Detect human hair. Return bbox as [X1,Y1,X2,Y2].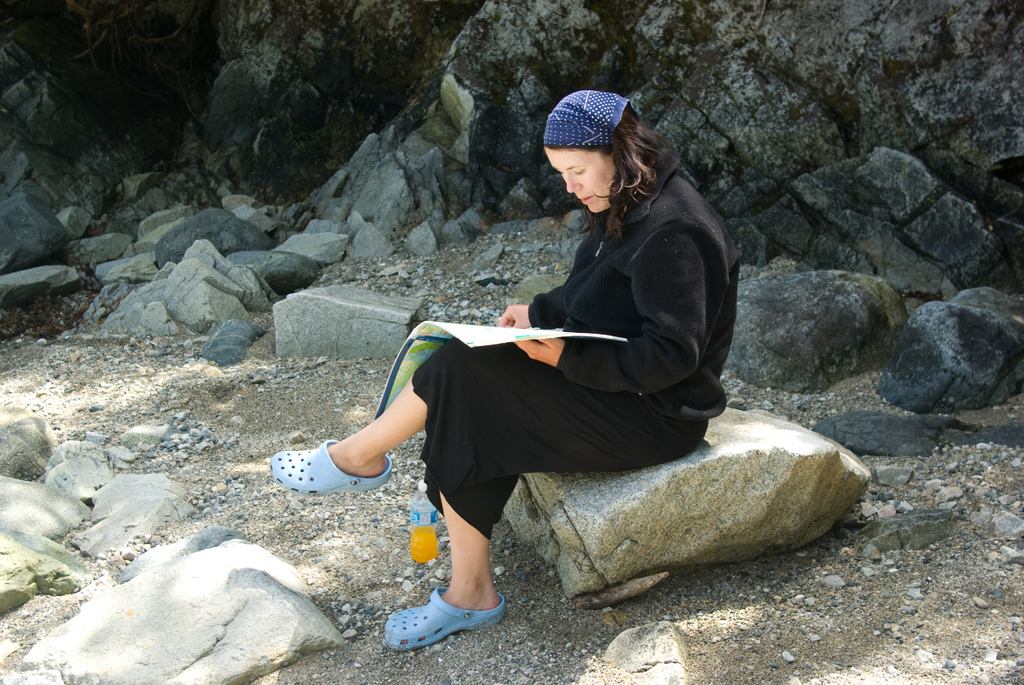
[543,83,662,227].
